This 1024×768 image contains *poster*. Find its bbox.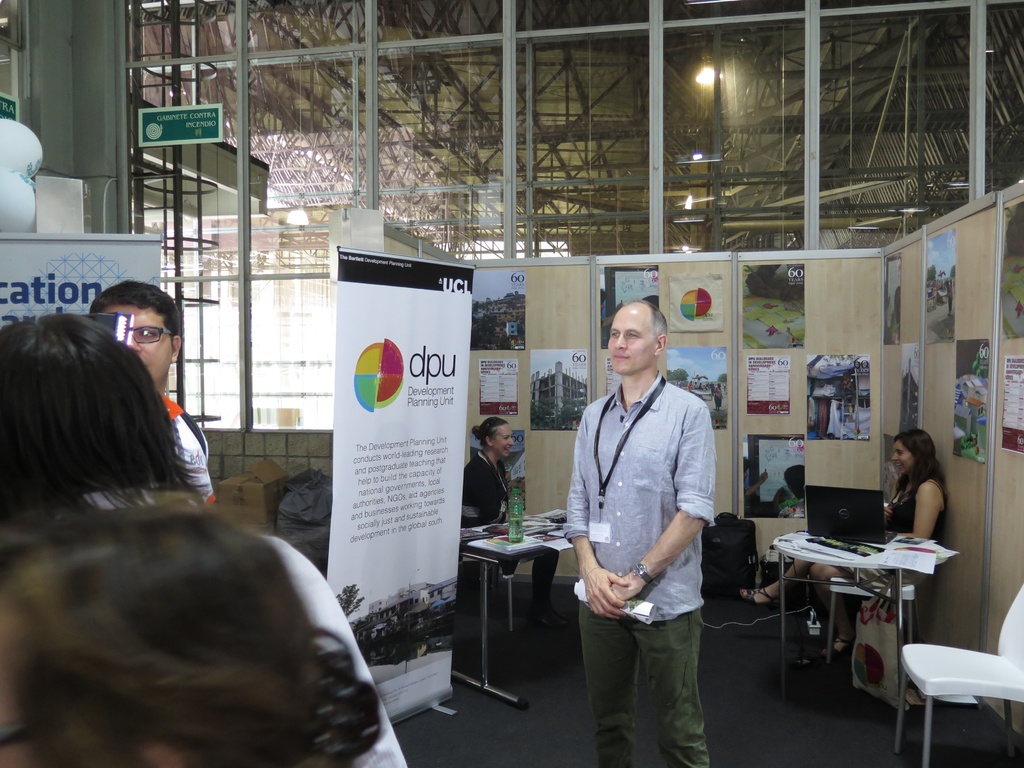
box=[665, 348, 727, 431].
